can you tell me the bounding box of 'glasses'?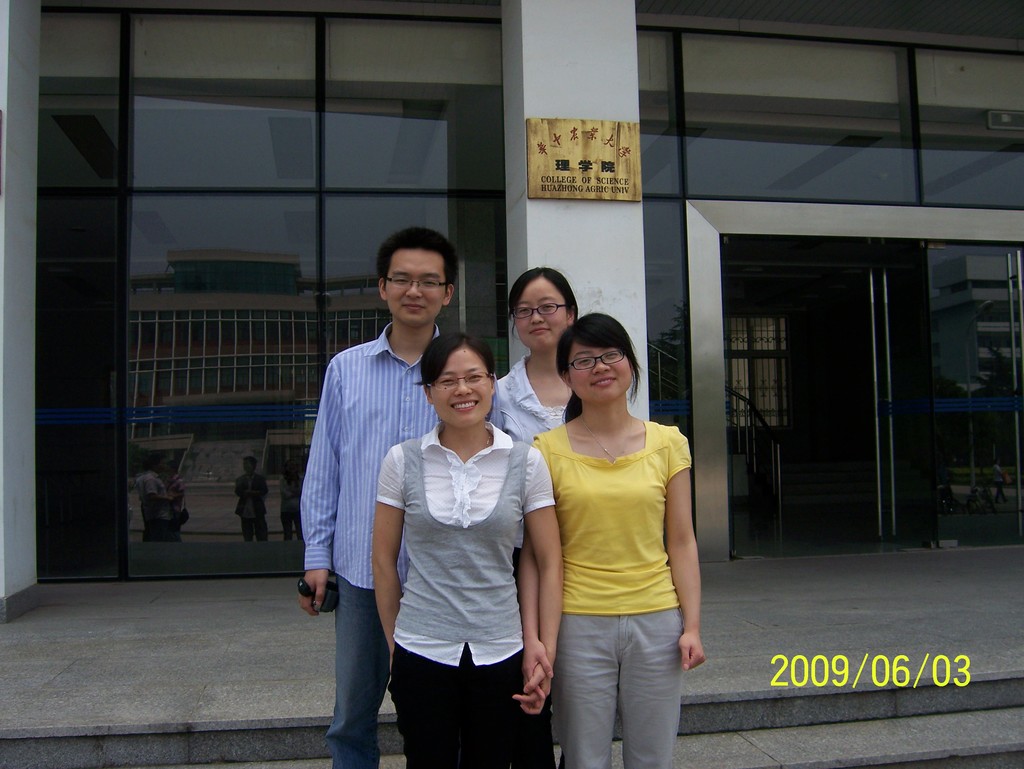
<bbox>568, 350, 626, 372</bbox>.
